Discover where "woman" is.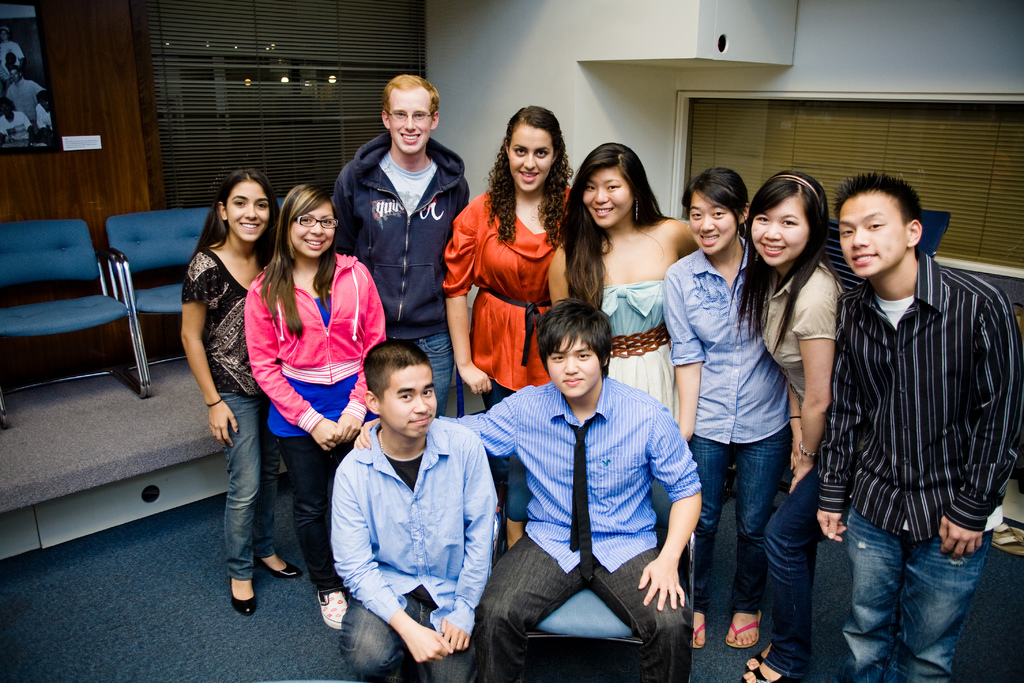
Discovered at bbox=[662, 165, 789, 650].
